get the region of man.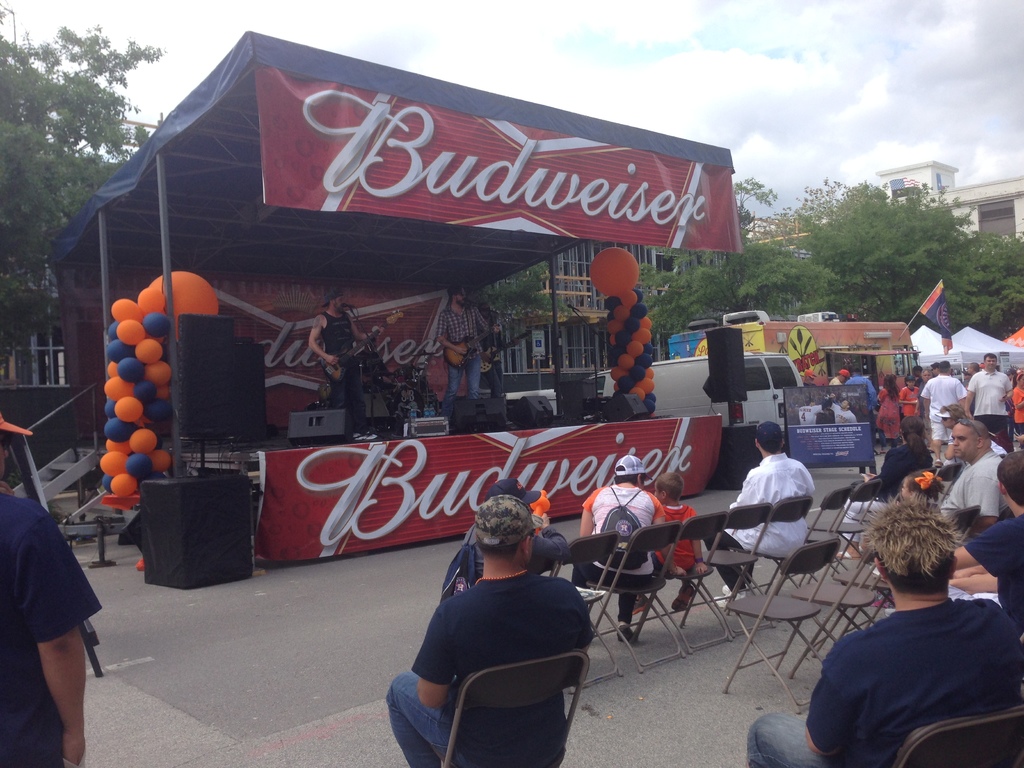
(747,492,1023,767).
